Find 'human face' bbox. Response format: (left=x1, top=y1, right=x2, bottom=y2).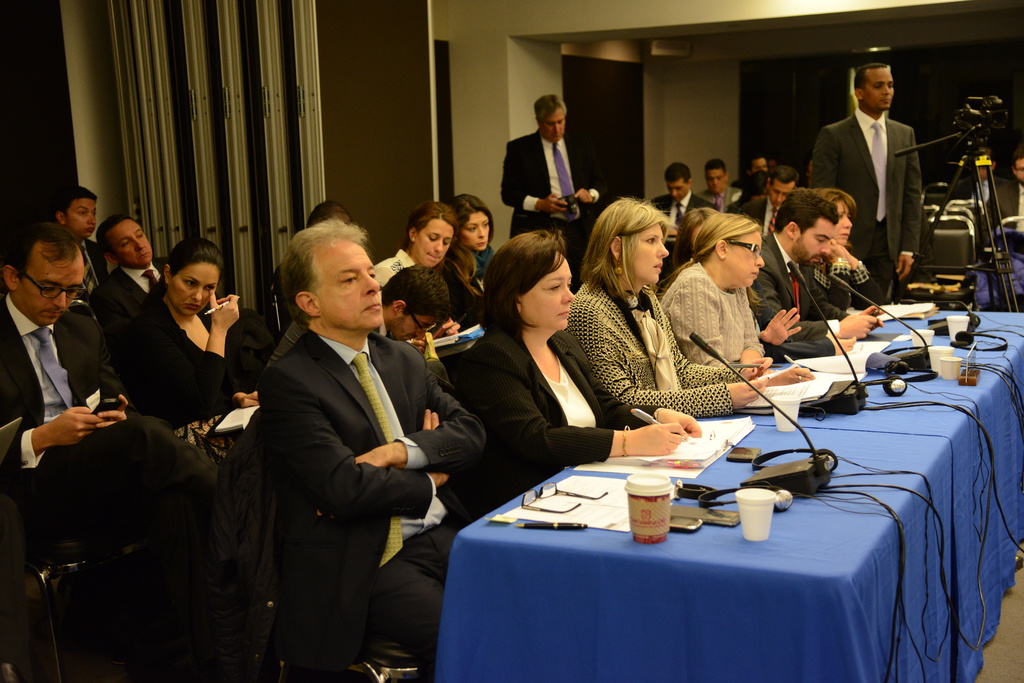
(left=710, top=166, right=723, bottom=192).
